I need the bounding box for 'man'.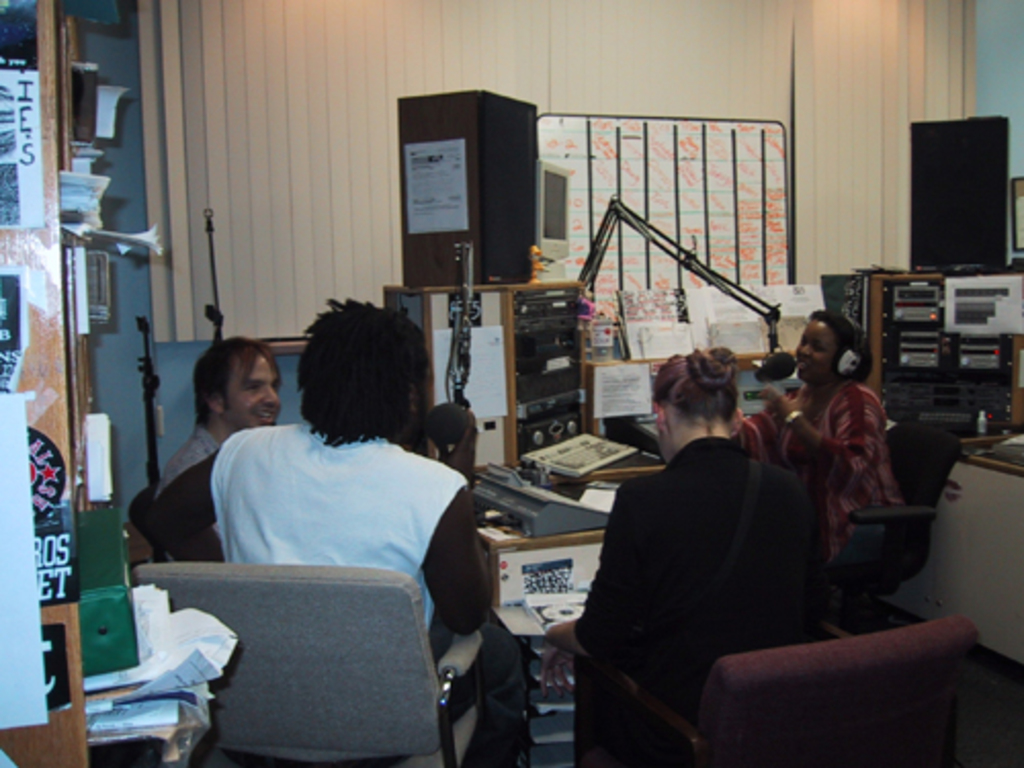
Here it is: 133, 334, 295, 573.
